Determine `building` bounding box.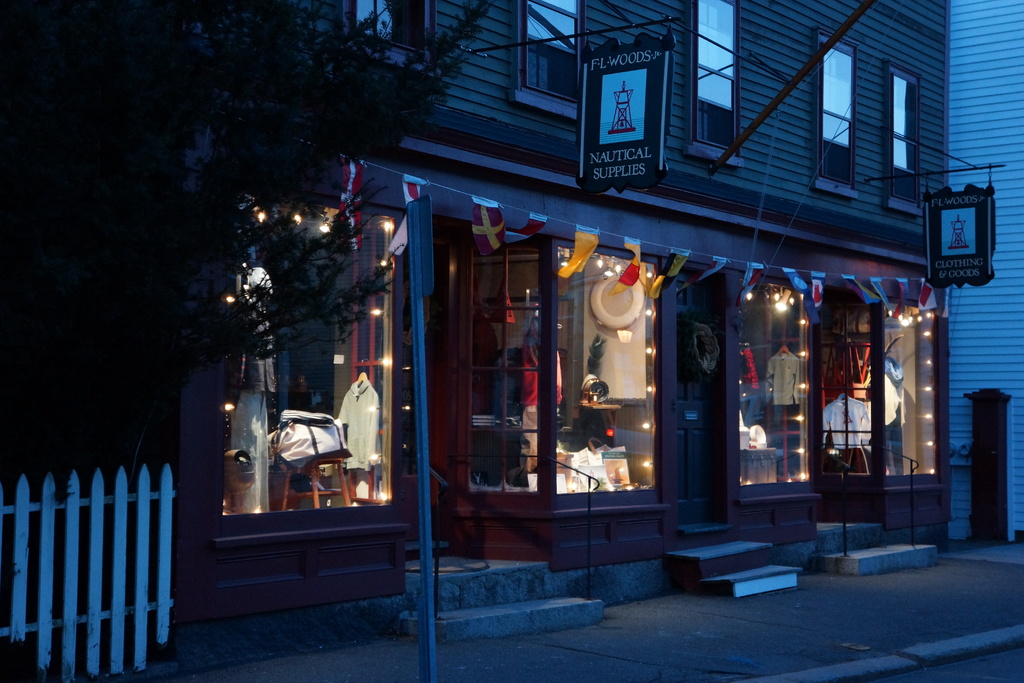
Determined: pyautogui.locateOnScreen(950, 0, 1023, 536).
